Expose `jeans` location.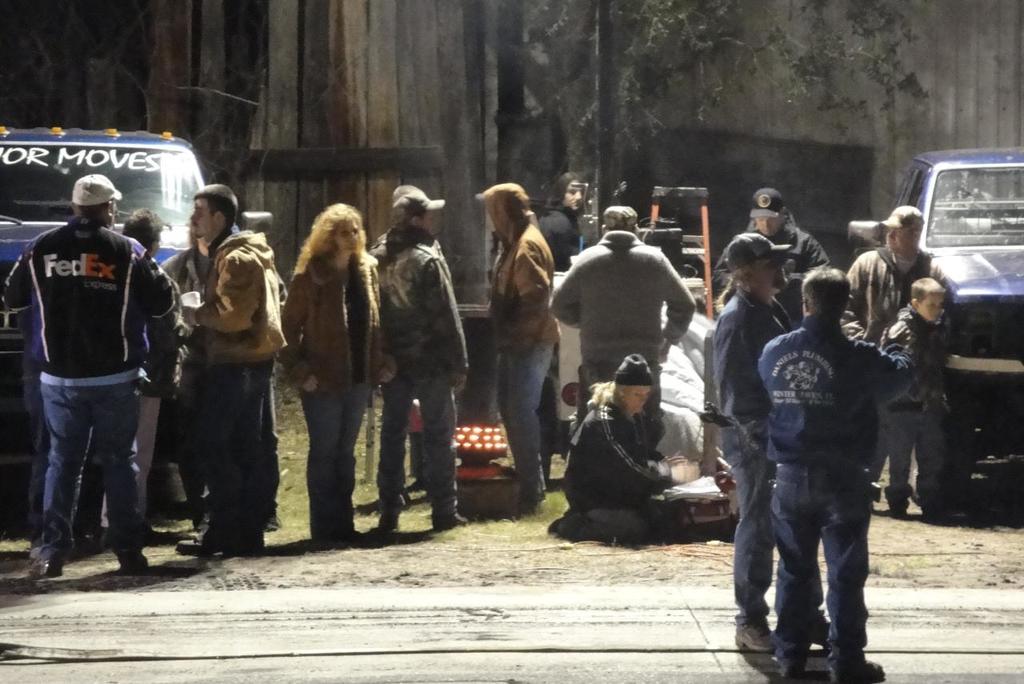
Exposed at (x1=138, y1=395, x2=163, y2=514).
